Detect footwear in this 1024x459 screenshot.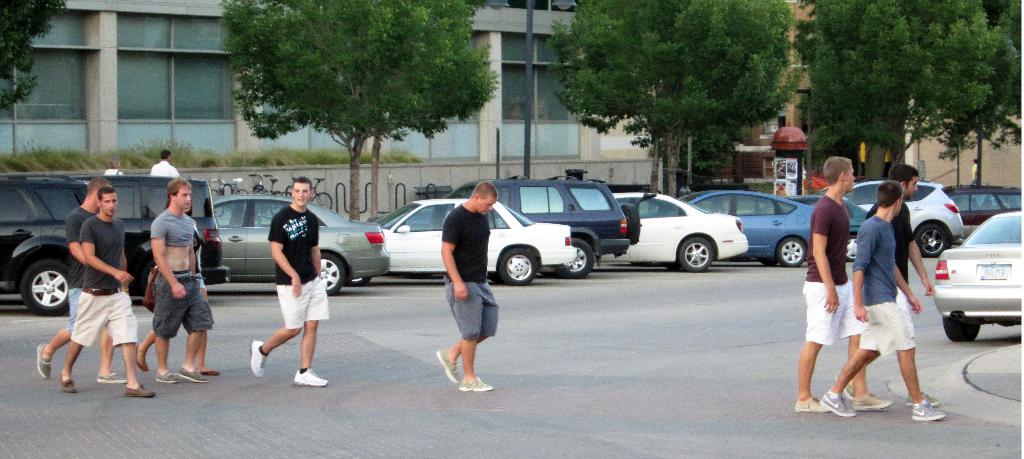
Detection: Rect(437, 348, 457, 382).
